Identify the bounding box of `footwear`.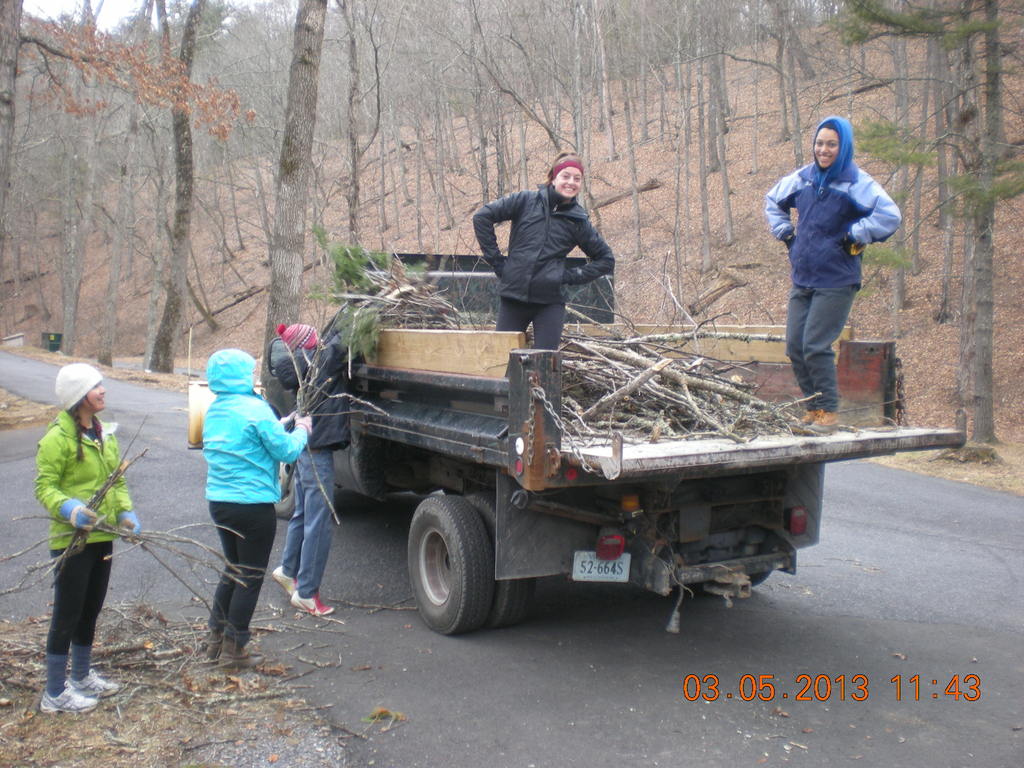
[225, 636, 259, 671].
